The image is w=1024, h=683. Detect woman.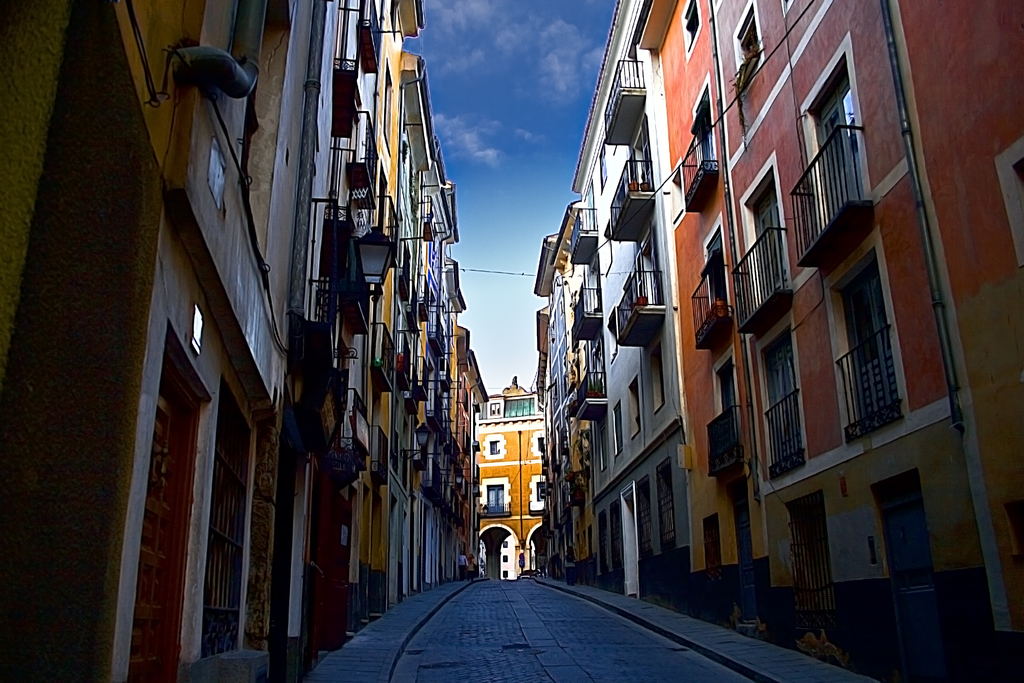
Detection: box(470, 555, 474, 577).
